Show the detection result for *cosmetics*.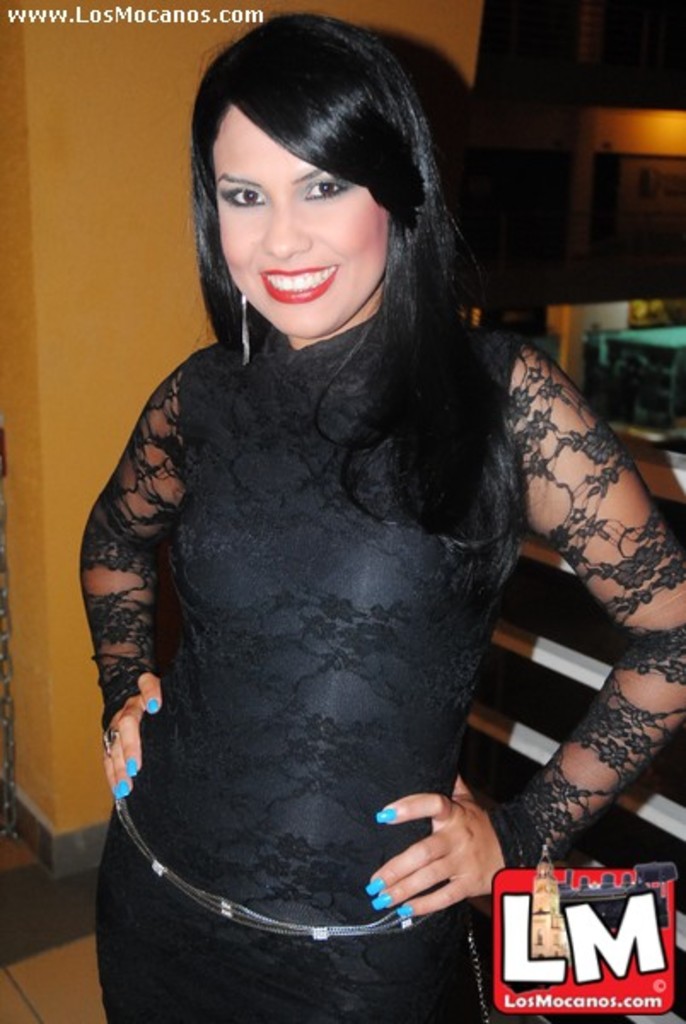
362/874/387/903.
